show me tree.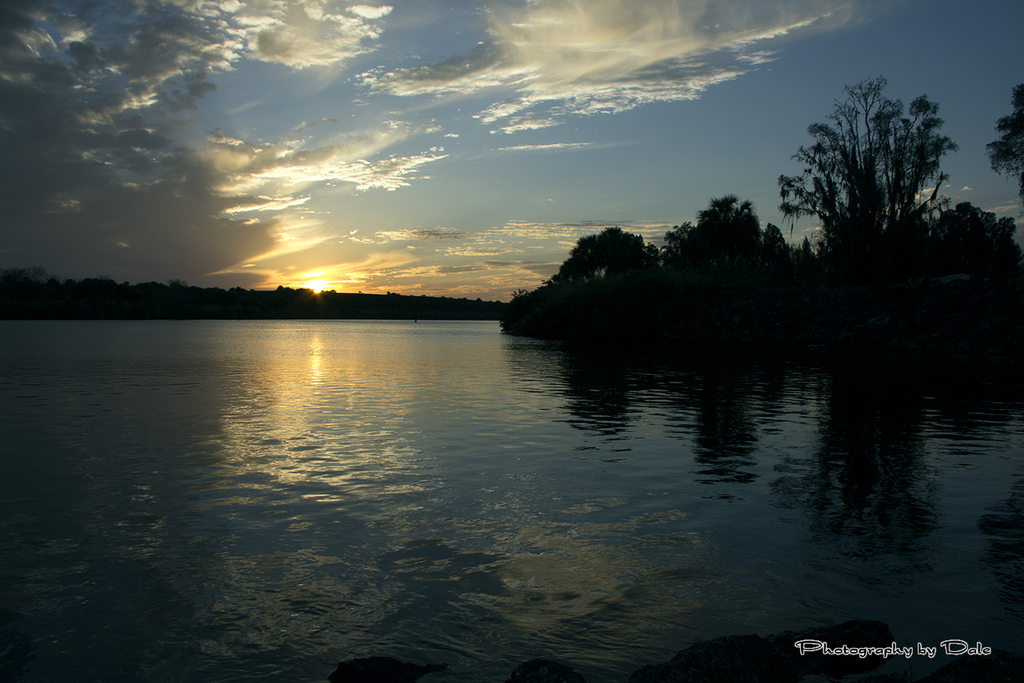
tree is here: locate(786, 67, 964, 285).
